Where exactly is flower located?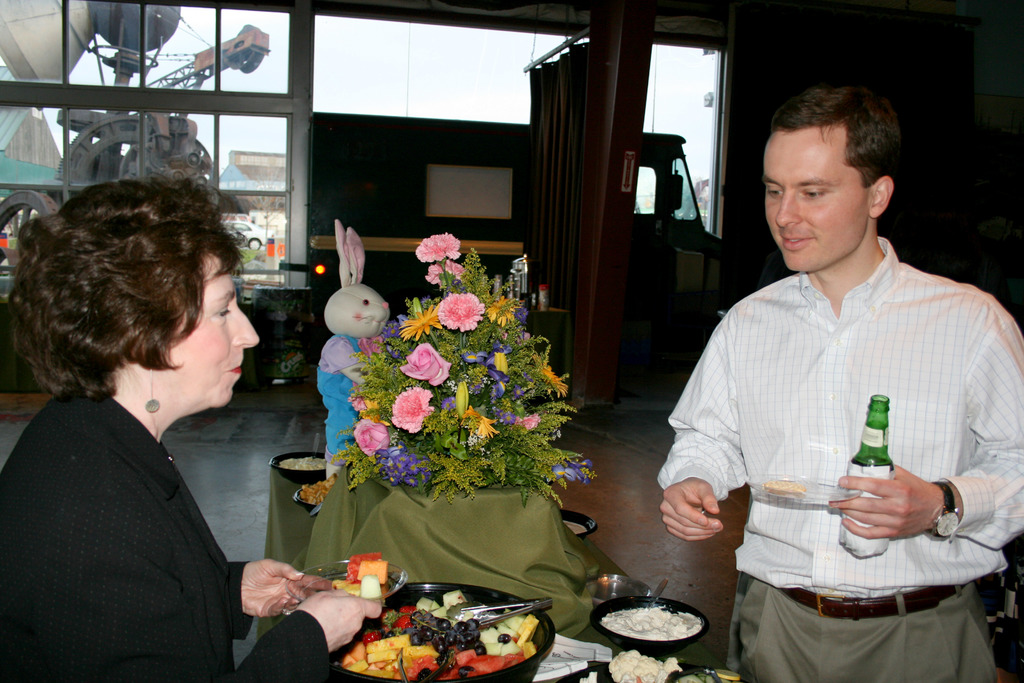
Its bounding box is [350, 413, 388, 462].
